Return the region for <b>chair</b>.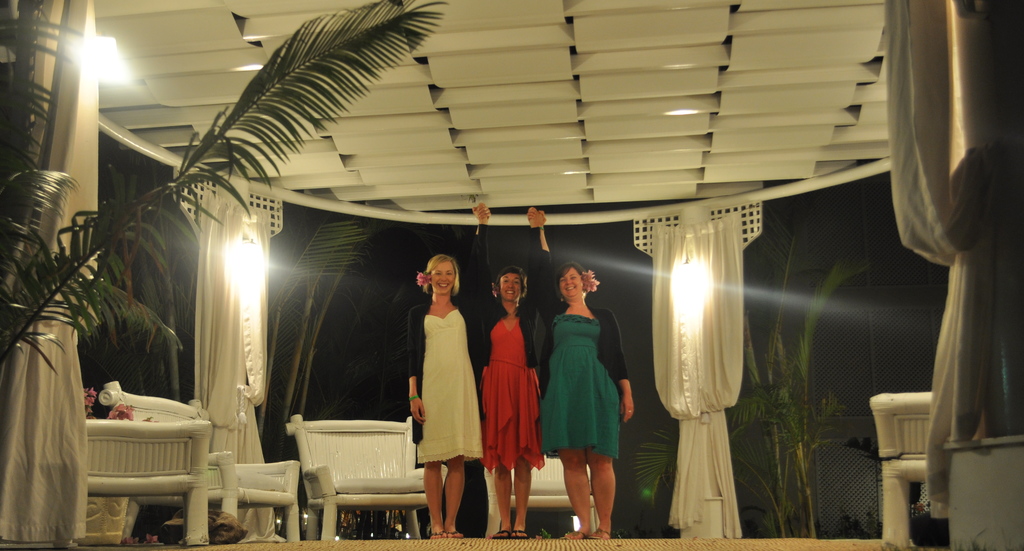
pyautogui.locateOnScreen(485, 448, 604, 538).
